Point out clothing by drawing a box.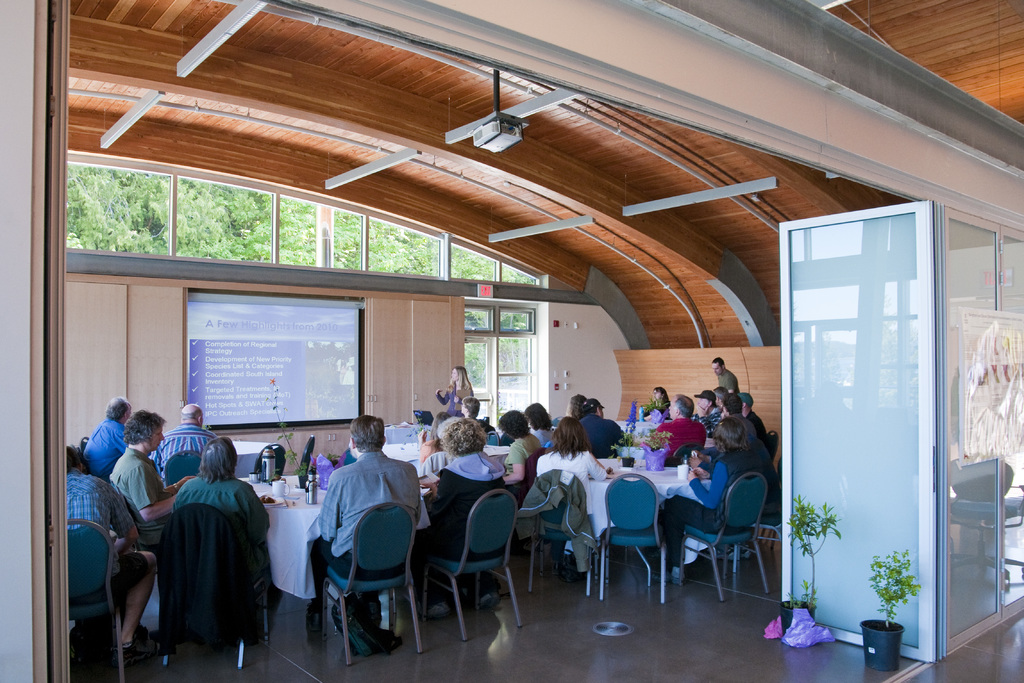
detection(431, 451, 506, 549).
